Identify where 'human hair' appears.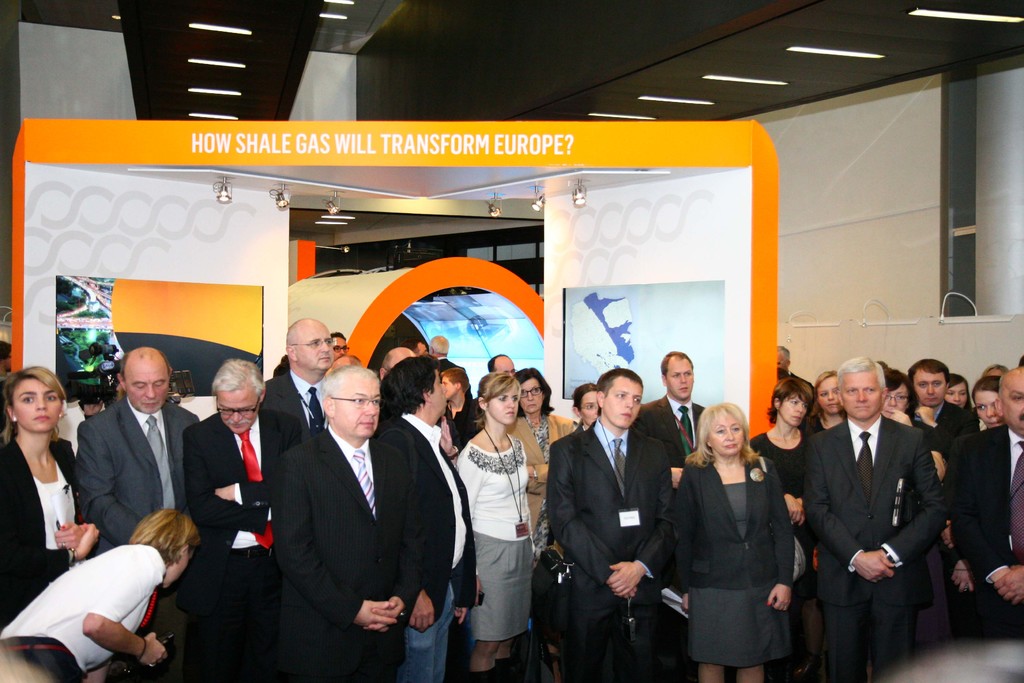
Appears at bbox(485, 356, 504, 372).
